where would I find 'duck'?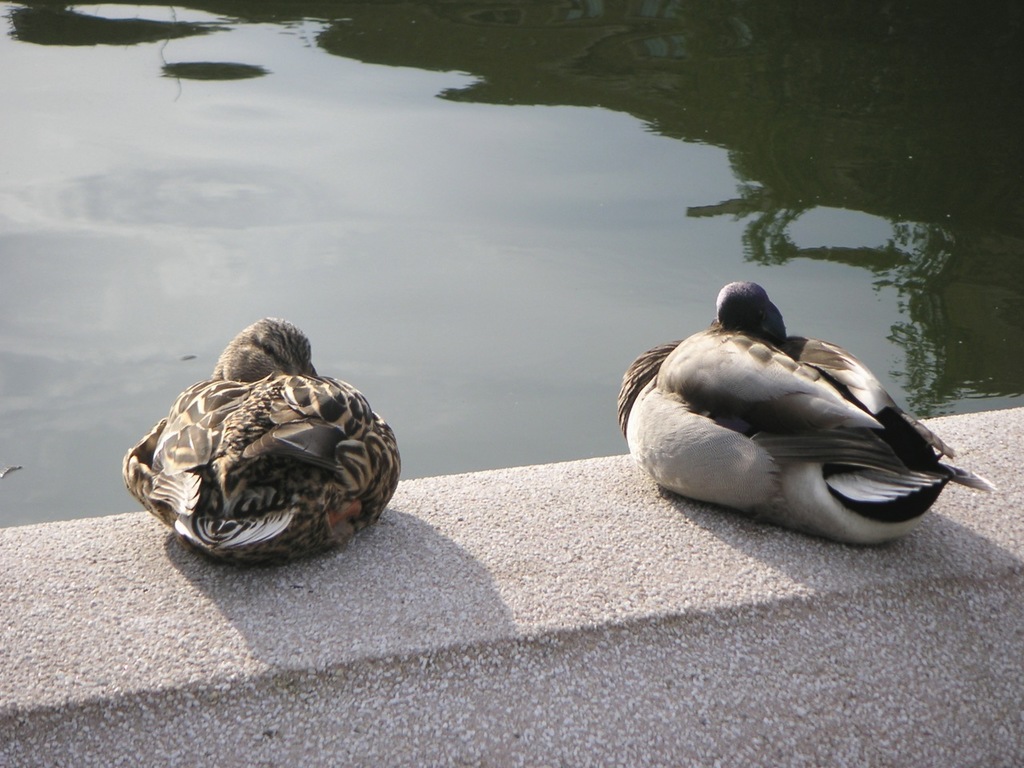
At <box>115,313,401,586</box>.
